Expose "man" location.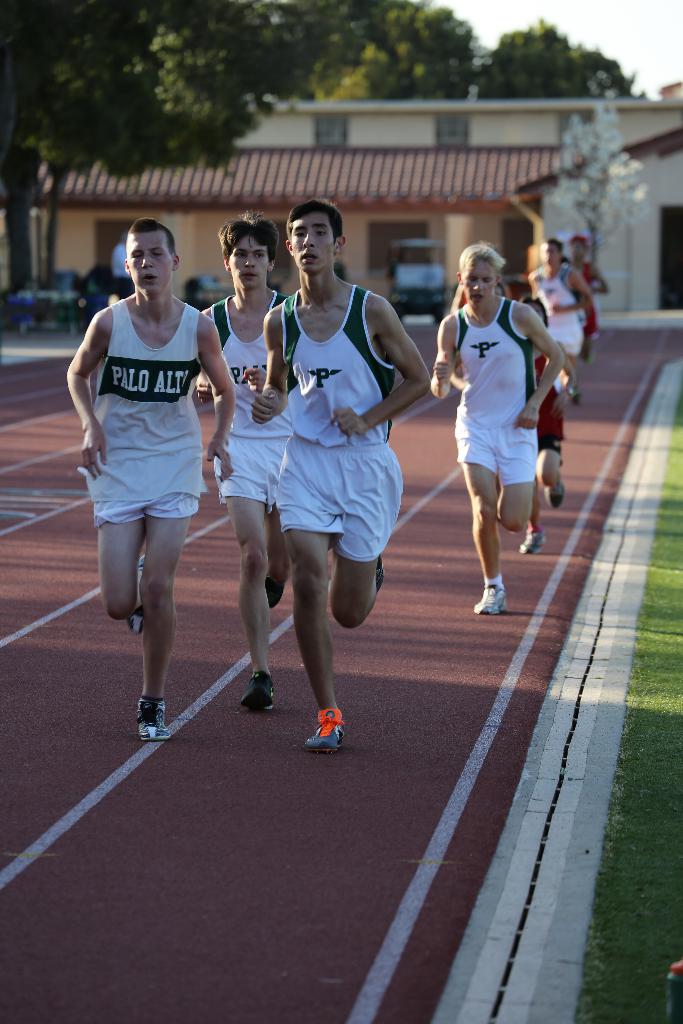
Exposed at bbox=[184, 211, 302, 710].
